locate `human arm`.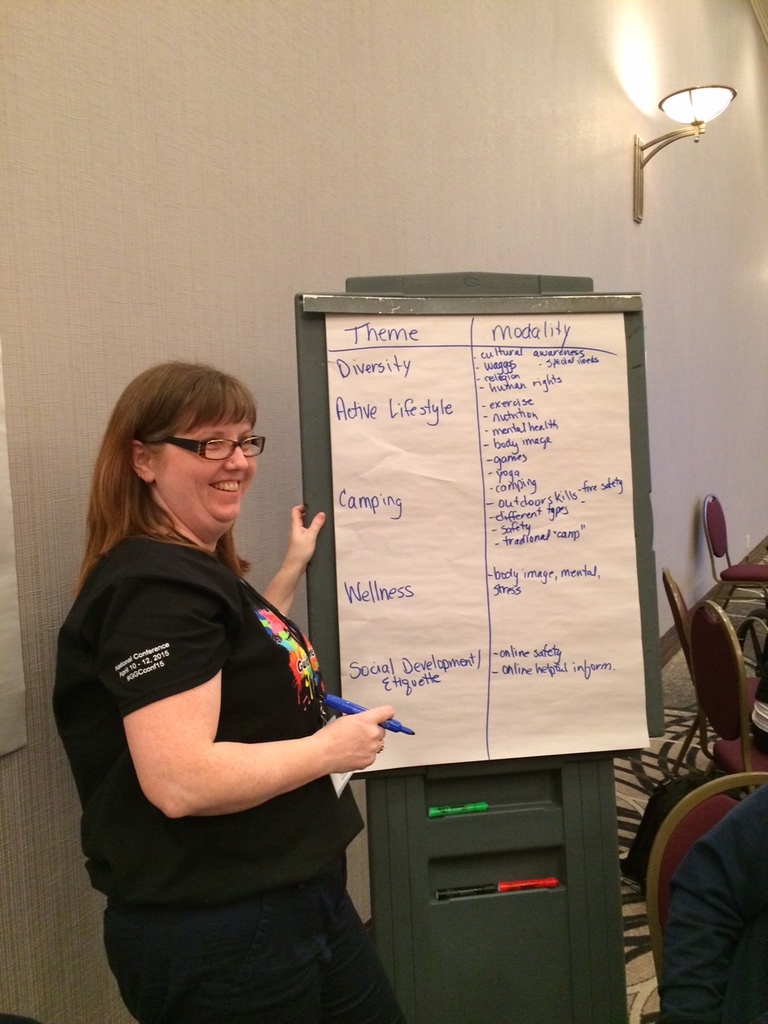
Bounding box: [left=262, top=504, right=324, bottom=642].
